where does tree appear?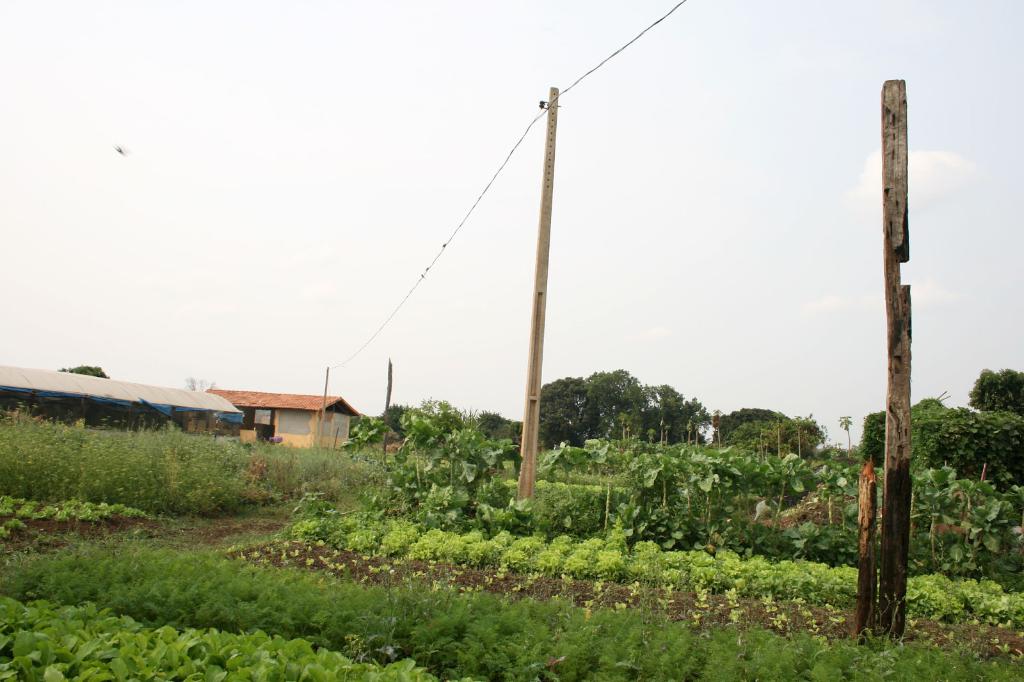
Appears at 837 416 852 460.
